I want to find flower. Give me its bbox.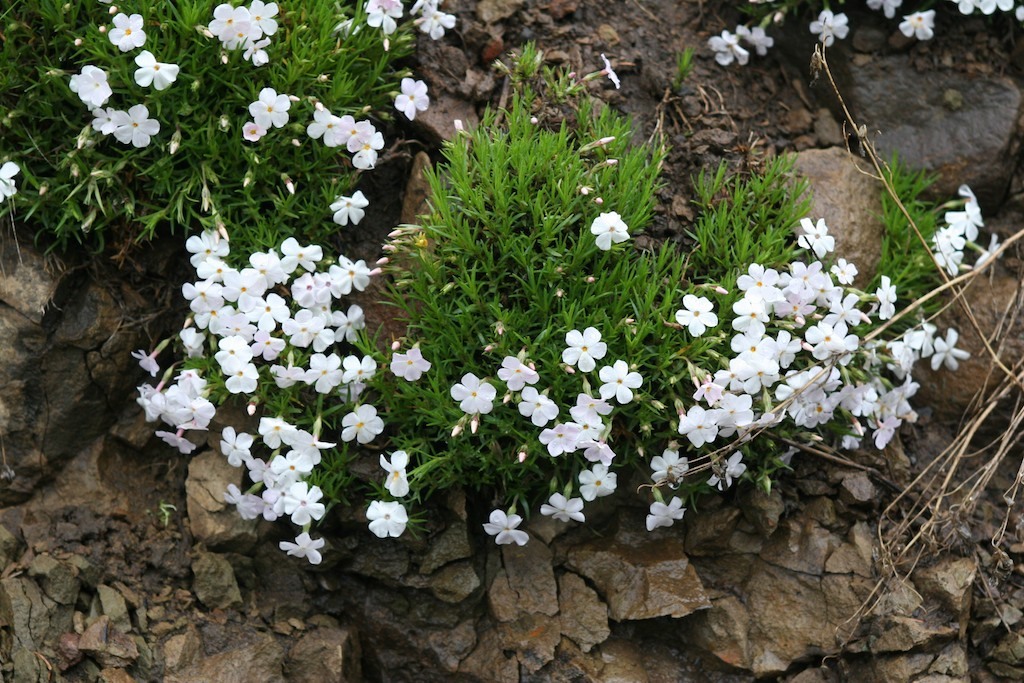
Rect(256, 415, 296, 445).
